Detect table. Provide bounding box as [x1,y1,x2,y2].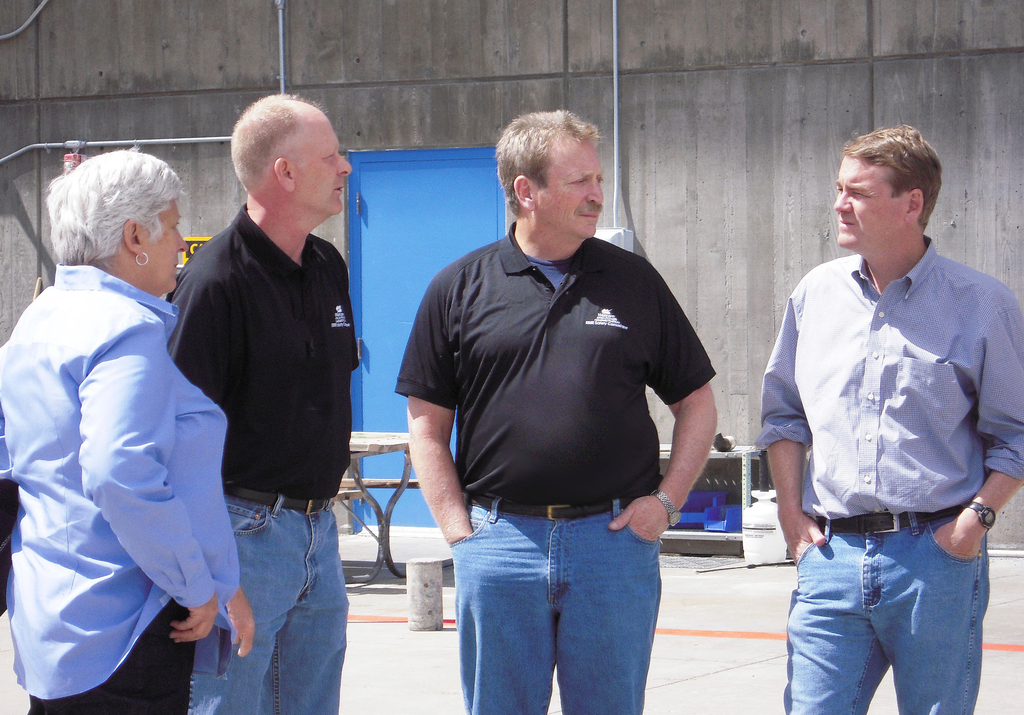
[651,437,769,531].
